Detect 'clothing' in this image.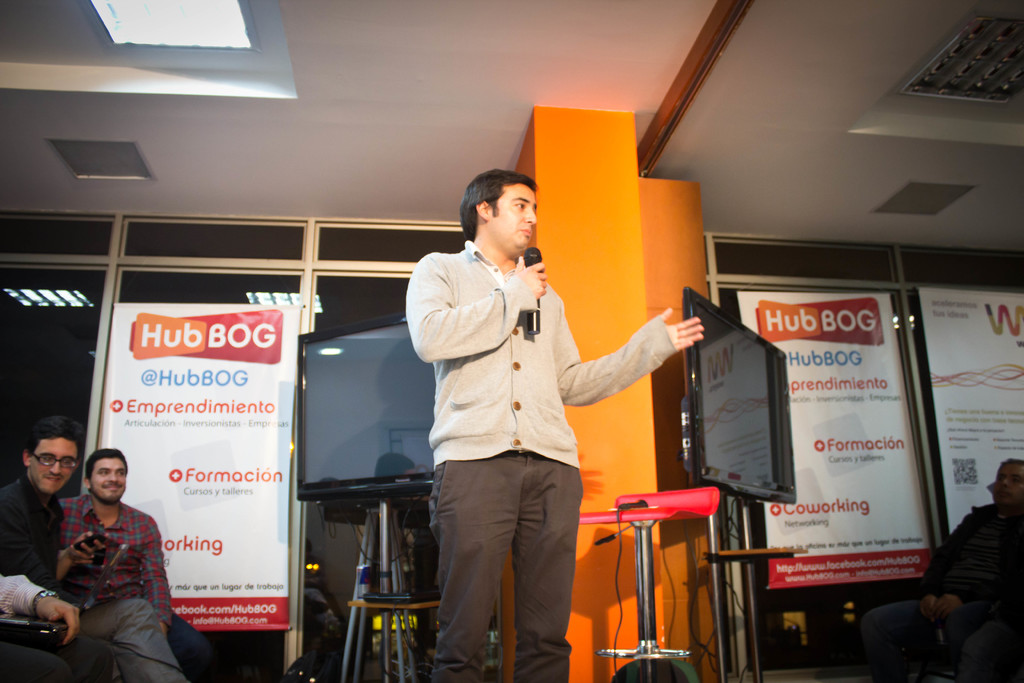
Detection: left=163, top=614, right=246, bottom=682.
